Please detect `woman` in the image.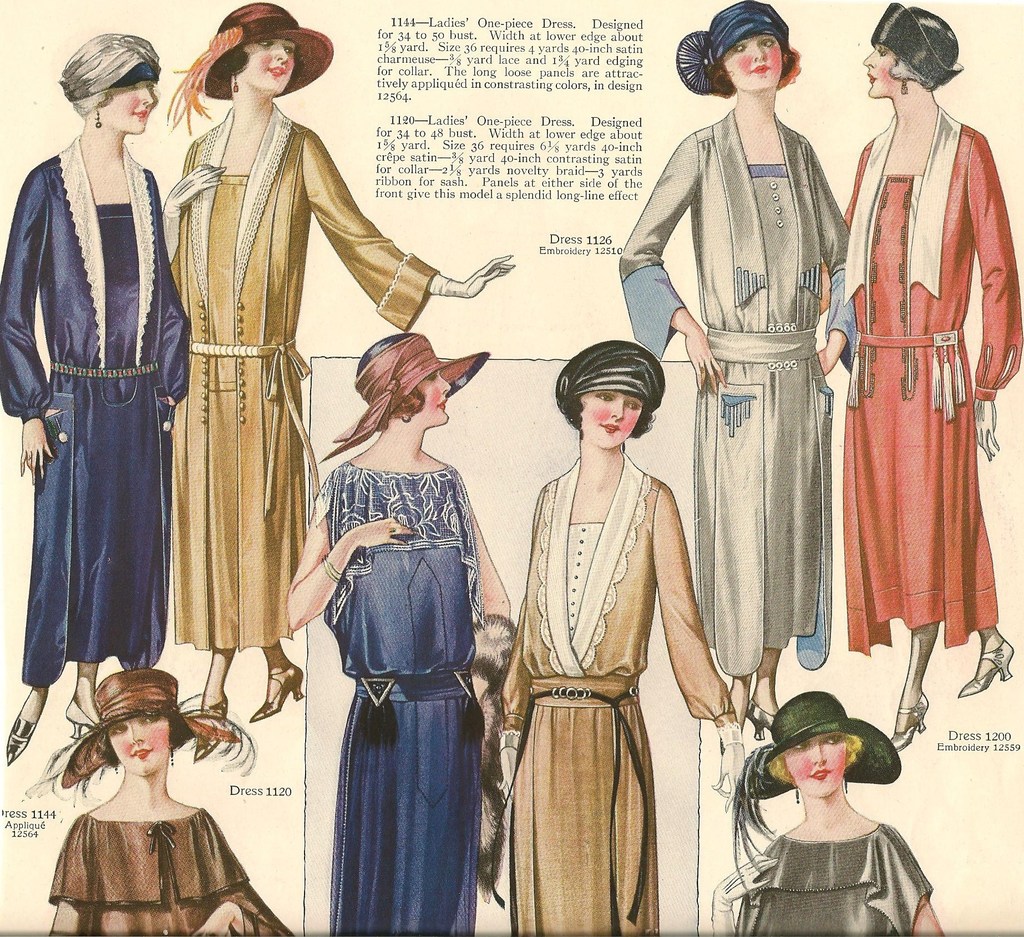
rect(164, 1, 518, 765).
